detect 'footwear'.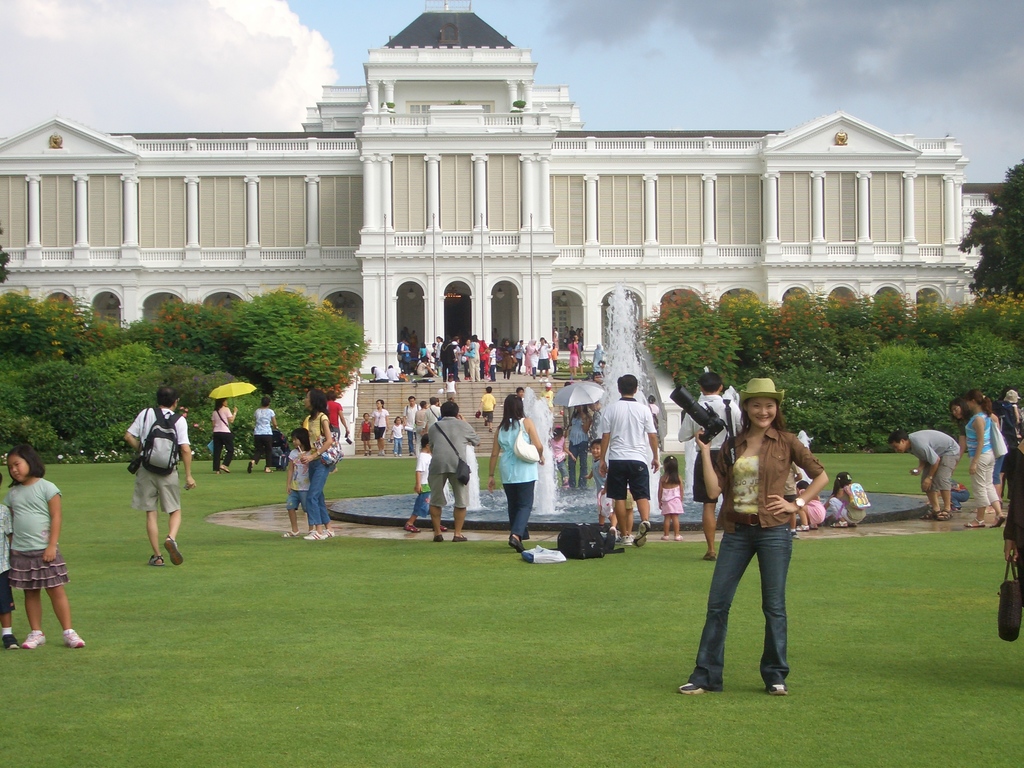
Detected at locate(849, 520, 856, 527).
